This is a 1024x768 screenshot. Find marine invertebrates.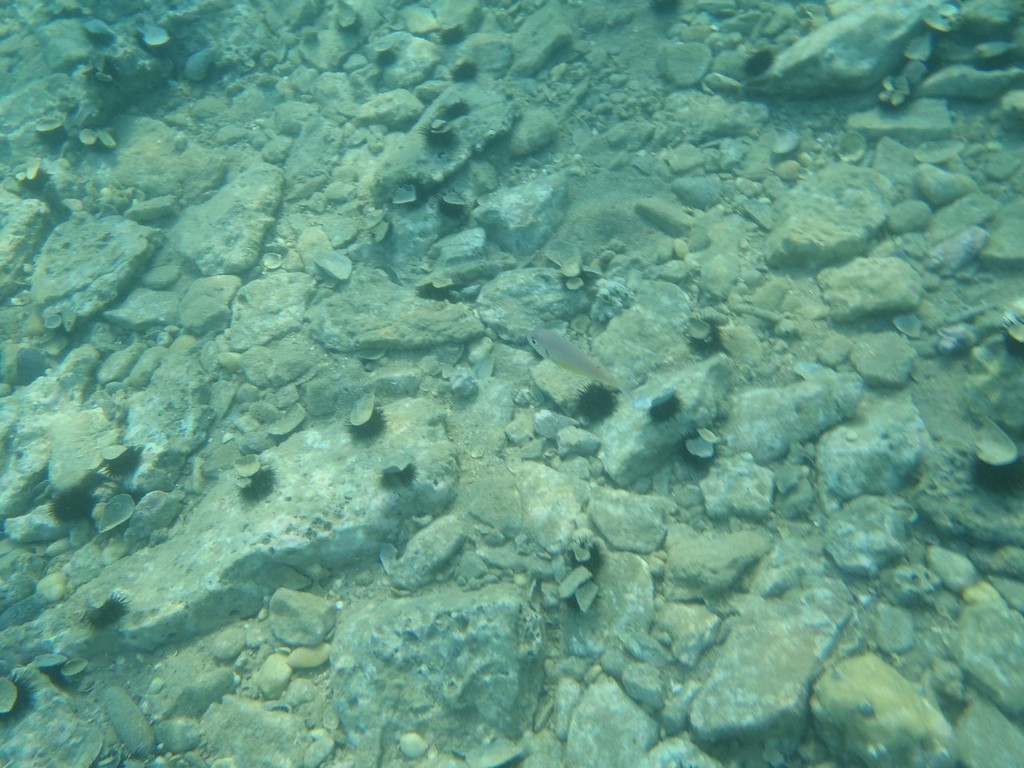
Bounding box: [653,0,683,22].
